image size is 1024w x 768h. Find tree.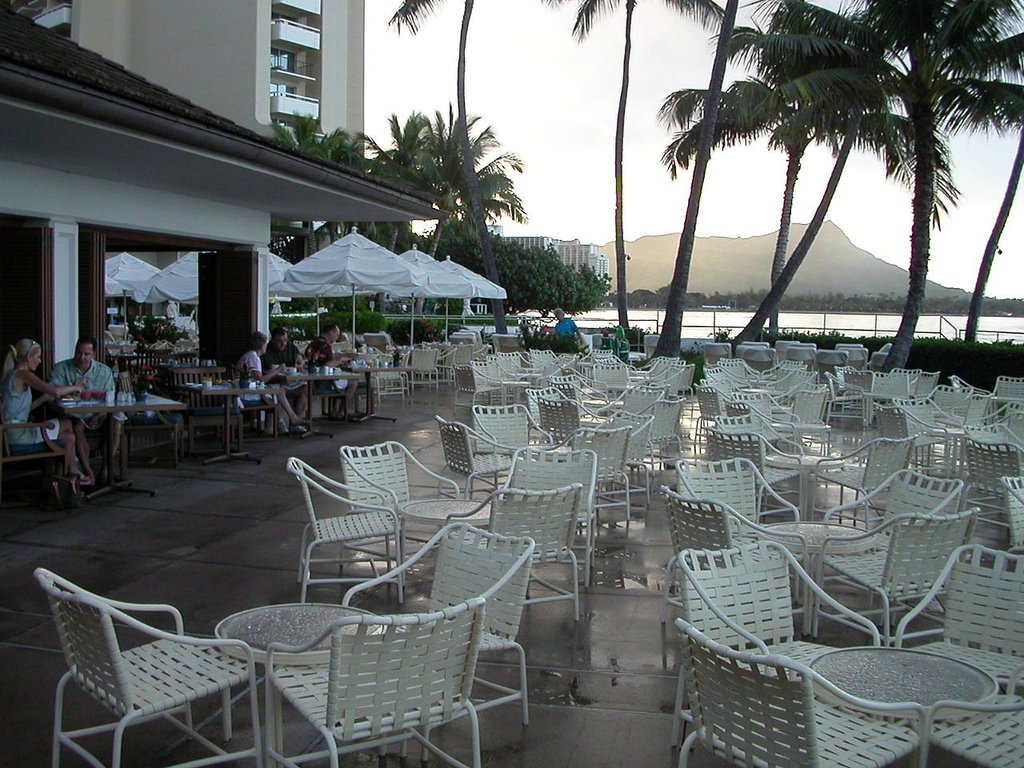
select_region(542, 0, 723, 342).
